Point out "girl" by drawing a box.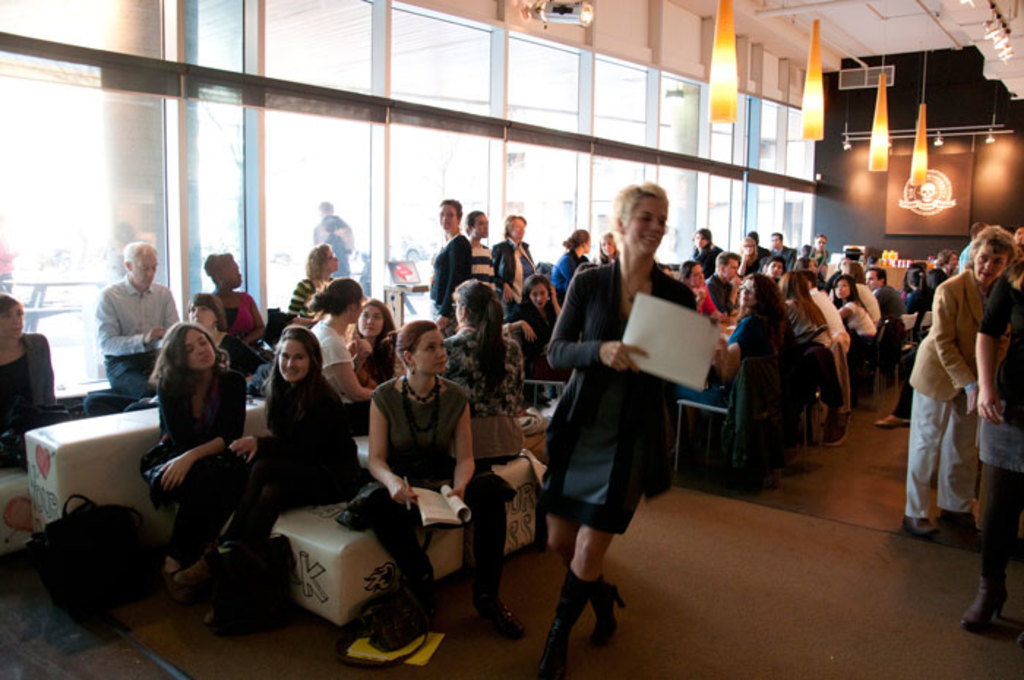
Rect(353, 306, 404, 377).
